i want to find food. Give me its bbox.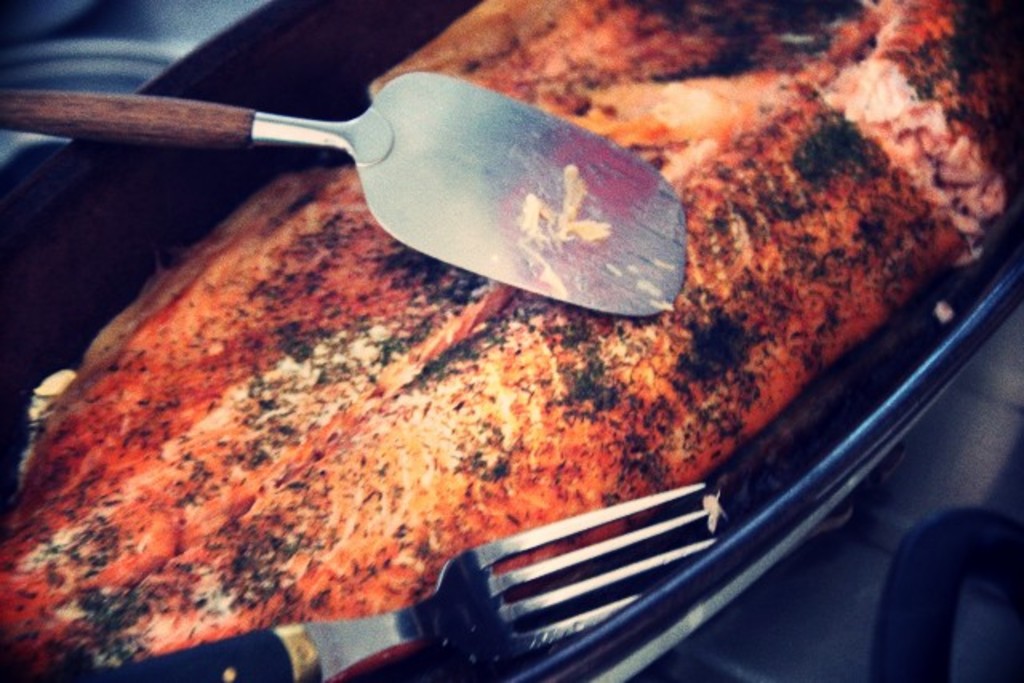
{"x1": 2, "y1": 0, "x2": 1010, "y2": 681}.
